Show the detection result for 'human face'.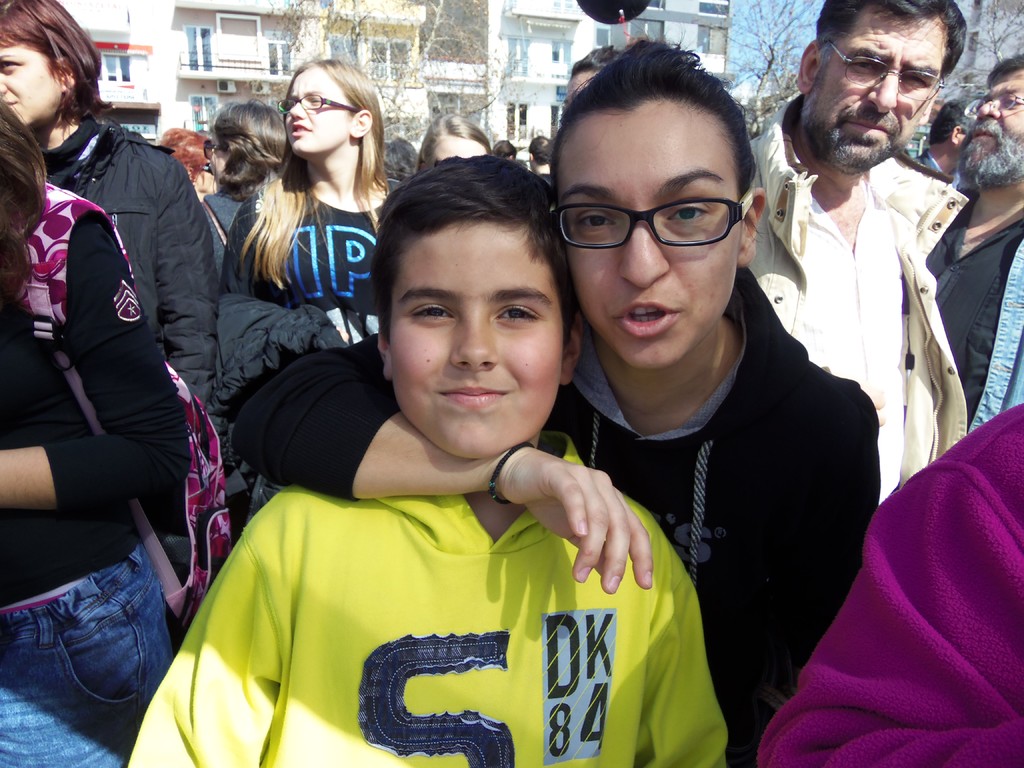
detection(283, 74, 341, 152).
